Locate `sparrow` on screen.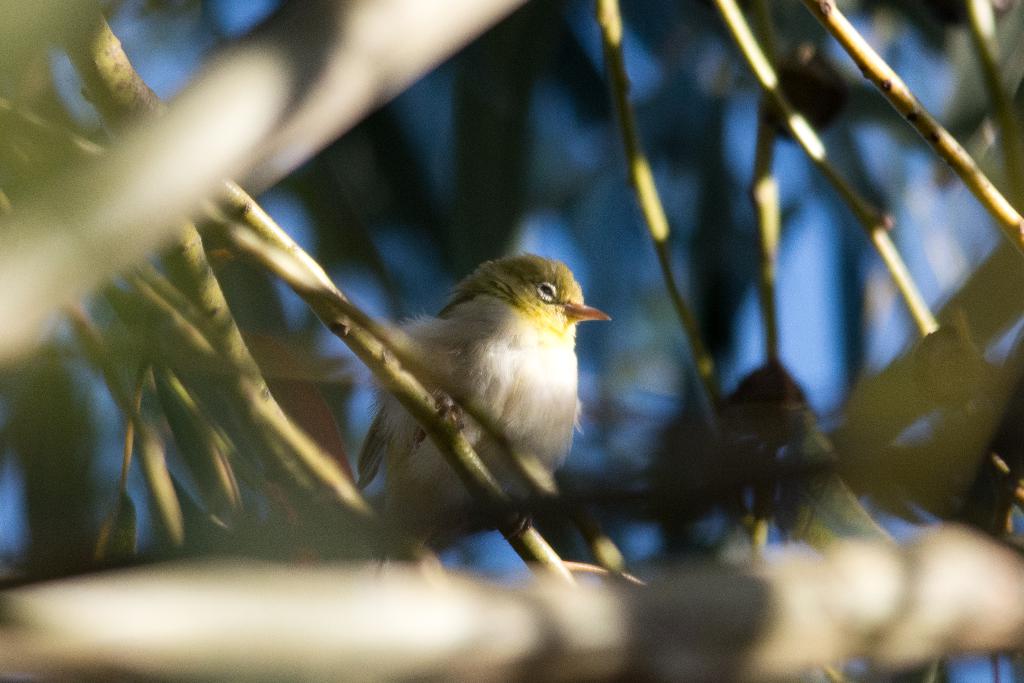
On screen at locate(332, 253, 618, 564).
